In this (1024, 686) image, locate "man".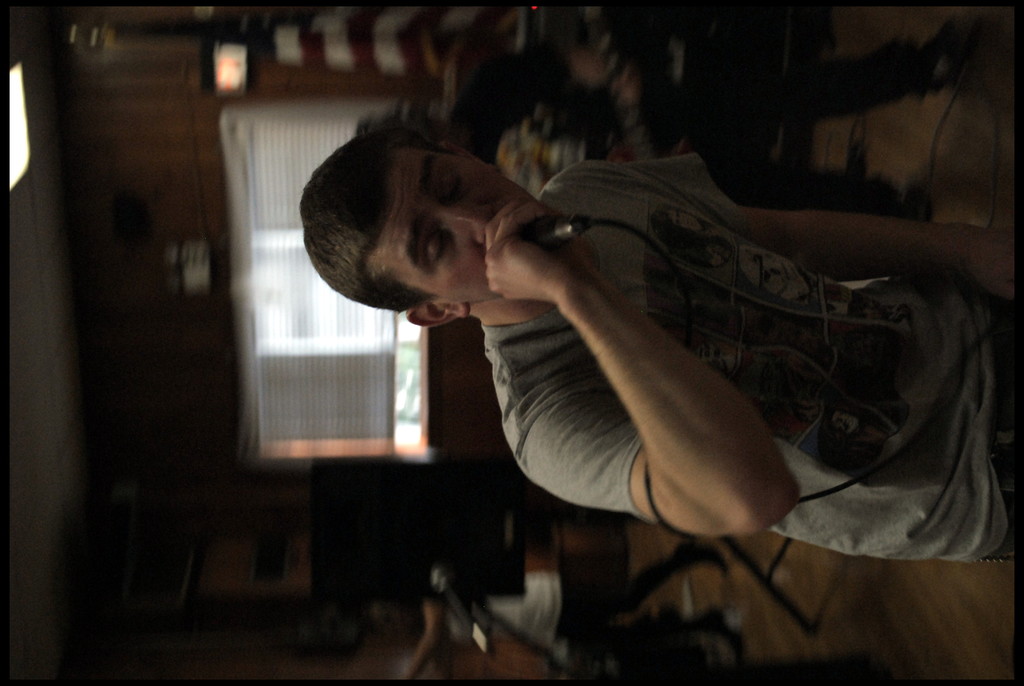
Bounding box: {"left": 298, "top": 127, "right": 1023, "bottom": 561}.
